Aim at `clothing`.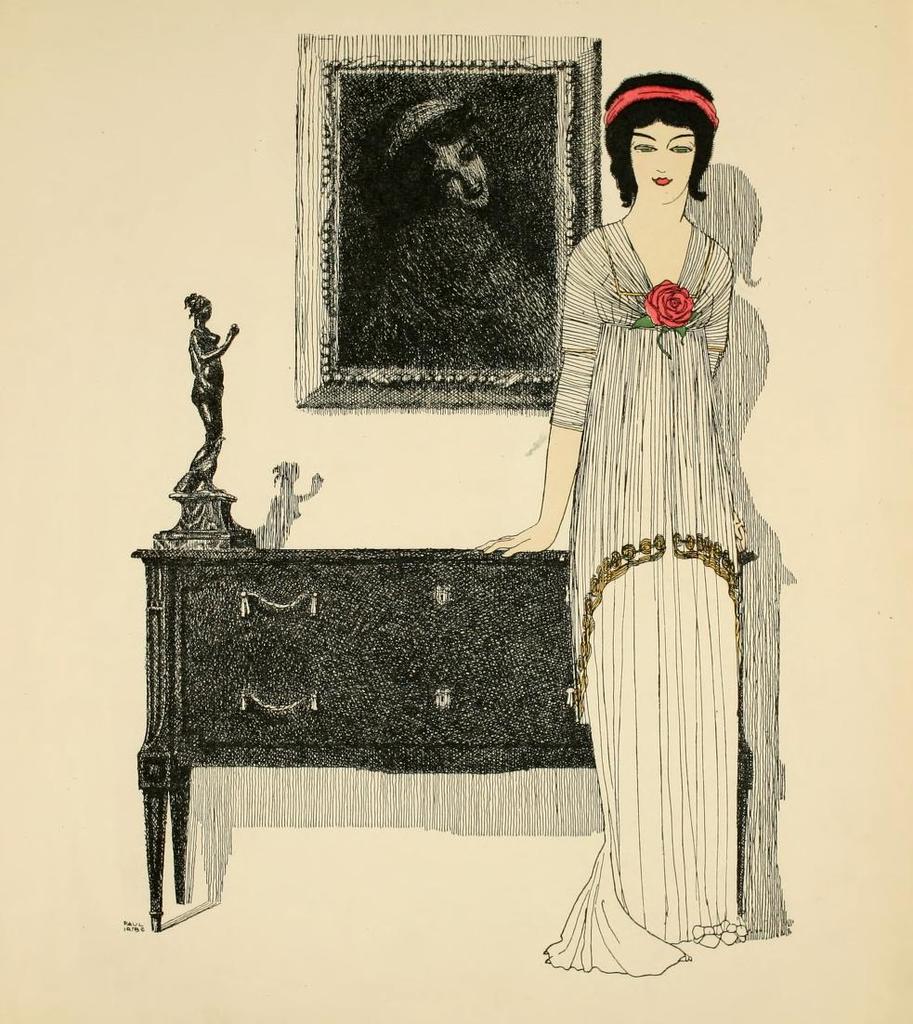
Aimed at pyautogui.locateOnScreen(540, 209, 763, 981).
